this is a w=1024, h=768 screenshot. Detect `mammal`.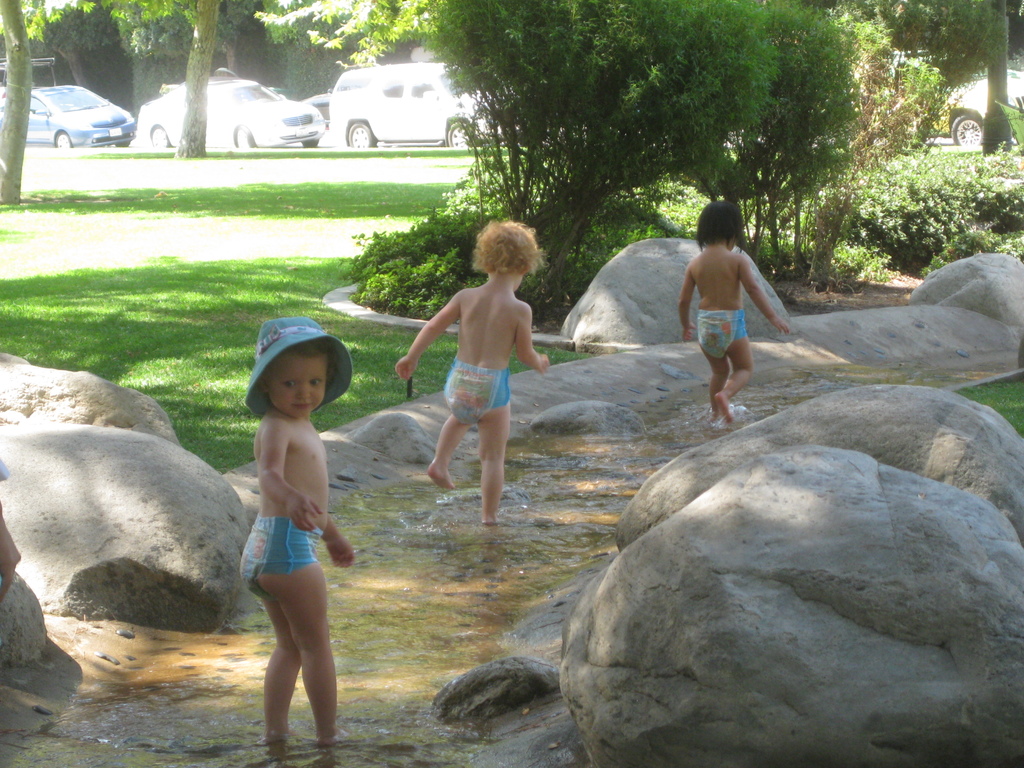
398 220 552 524.
